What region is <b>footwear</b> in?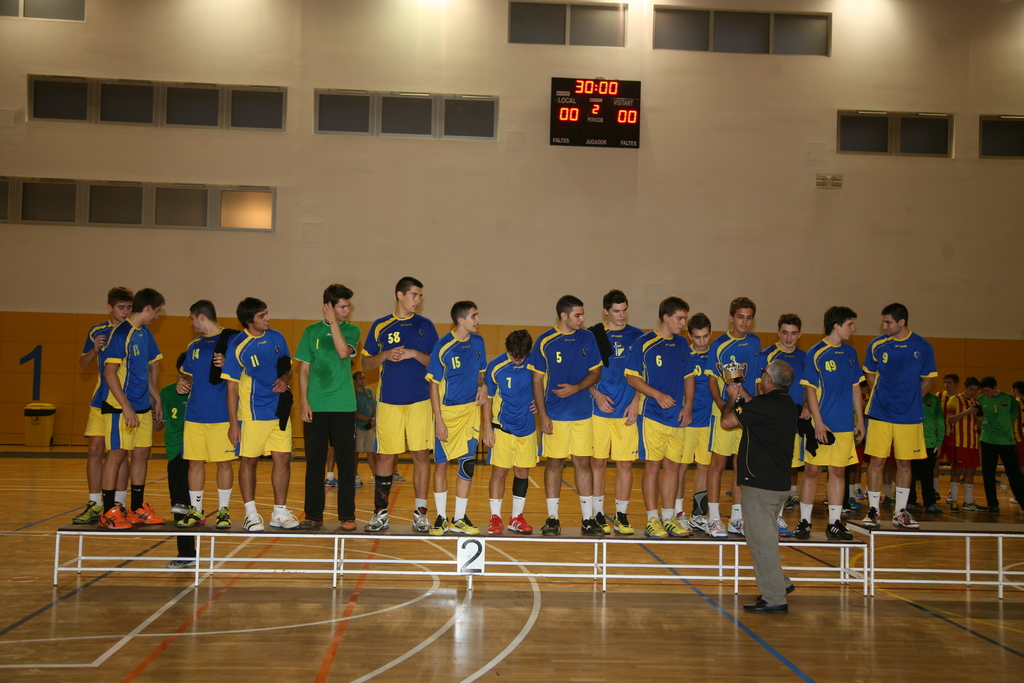
x1=239 y1=509 x2=266 y2=532.
